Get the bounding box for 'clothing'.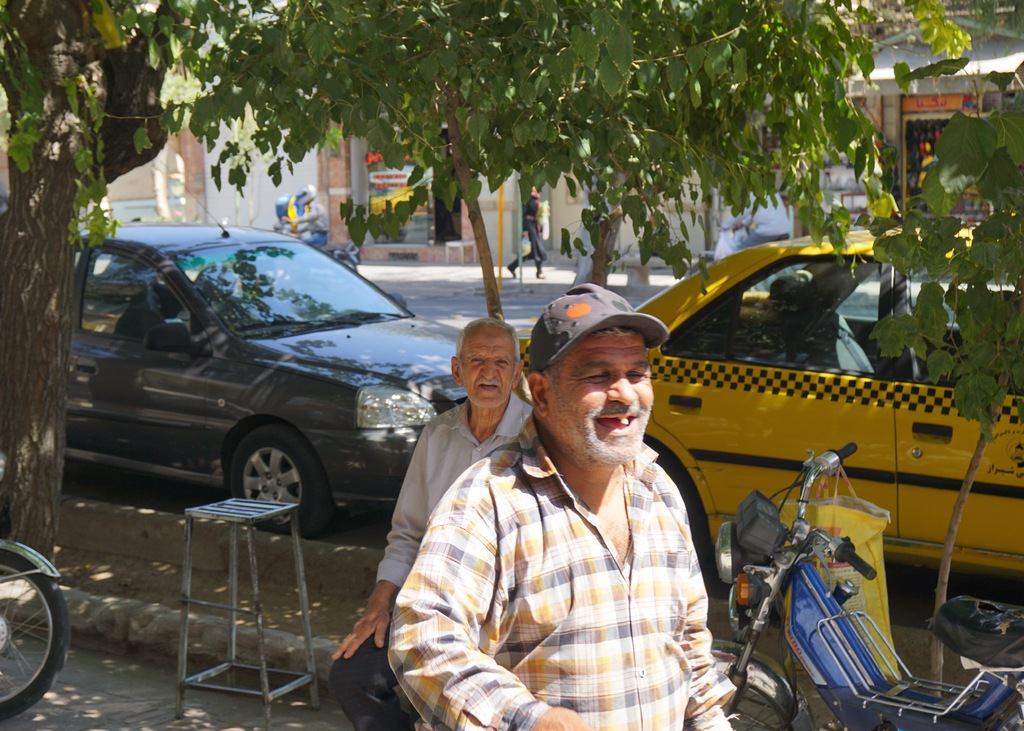
left=387, top=417, right=733, bottom=730.
